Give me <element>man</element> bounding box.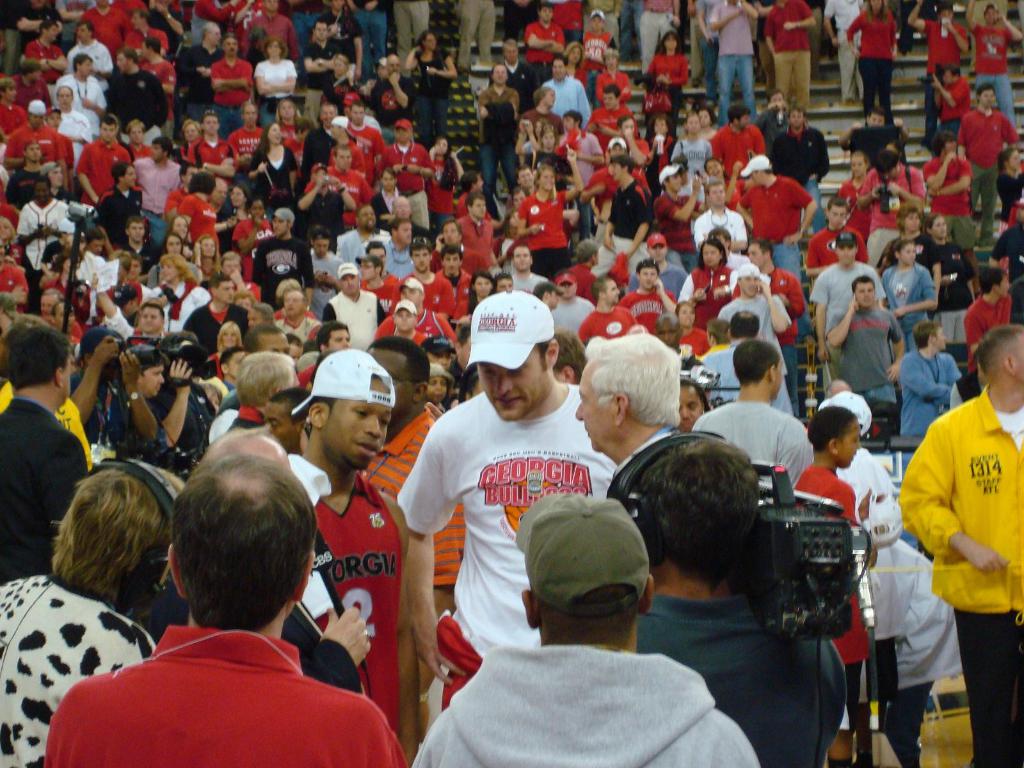
box=[0, 323, 96, 583].
